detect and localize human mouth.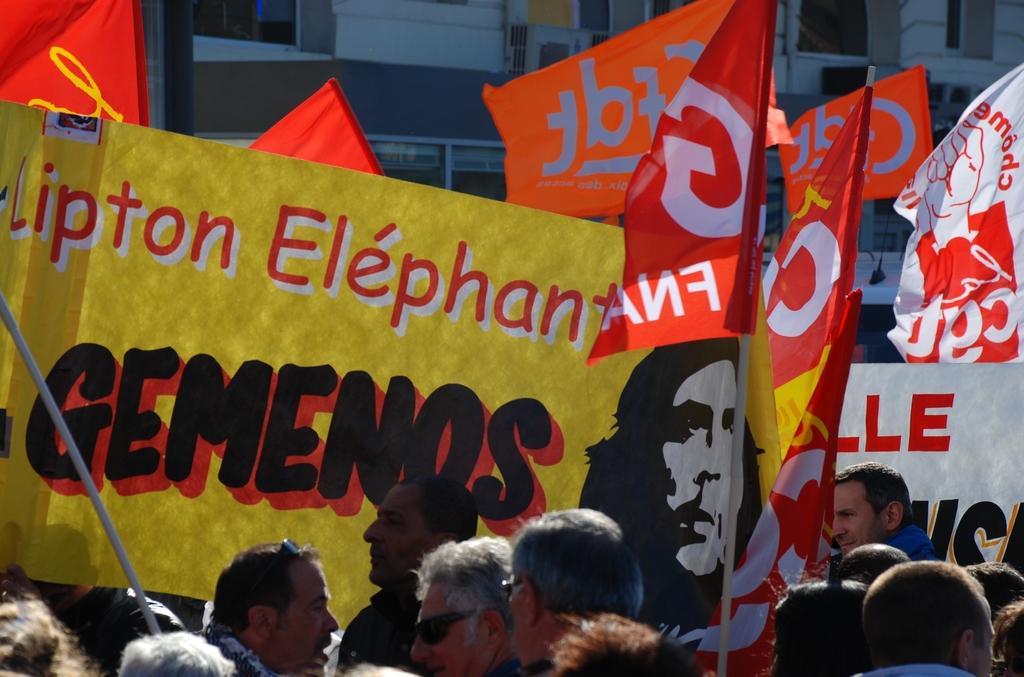
Localized at detection(369, 548, 386, 562).
